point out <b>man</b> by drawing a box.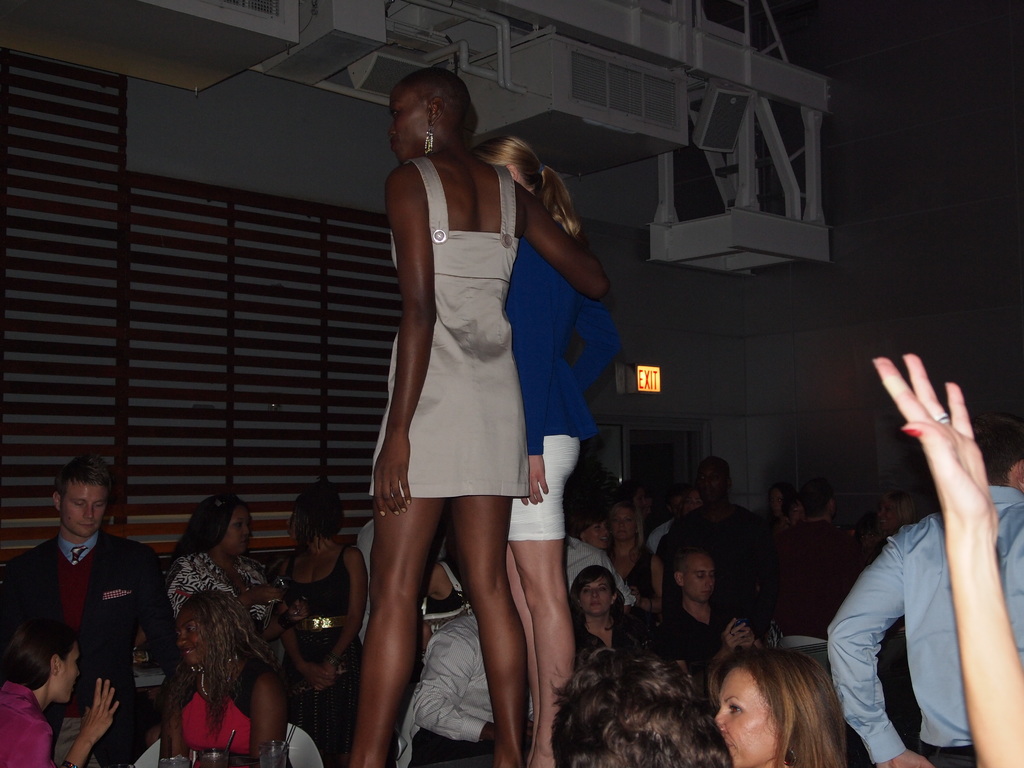
bbox(826, 413, 1023, 767).
